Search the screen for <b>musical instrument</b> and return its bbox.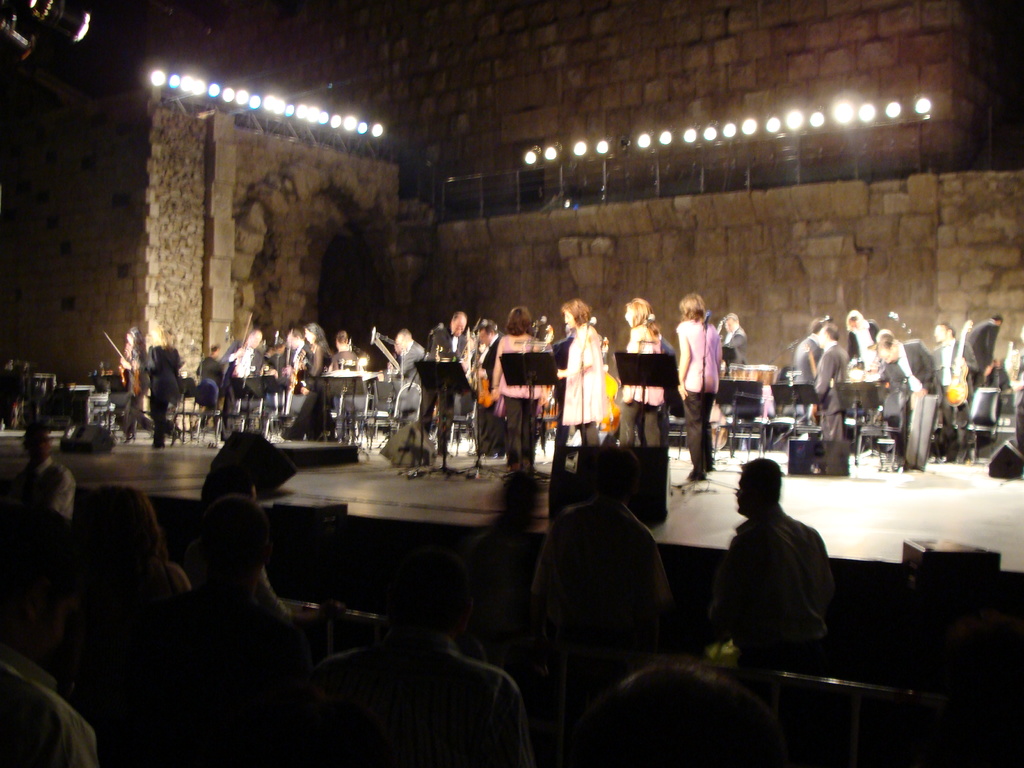
Found: 539/343/560/431.
